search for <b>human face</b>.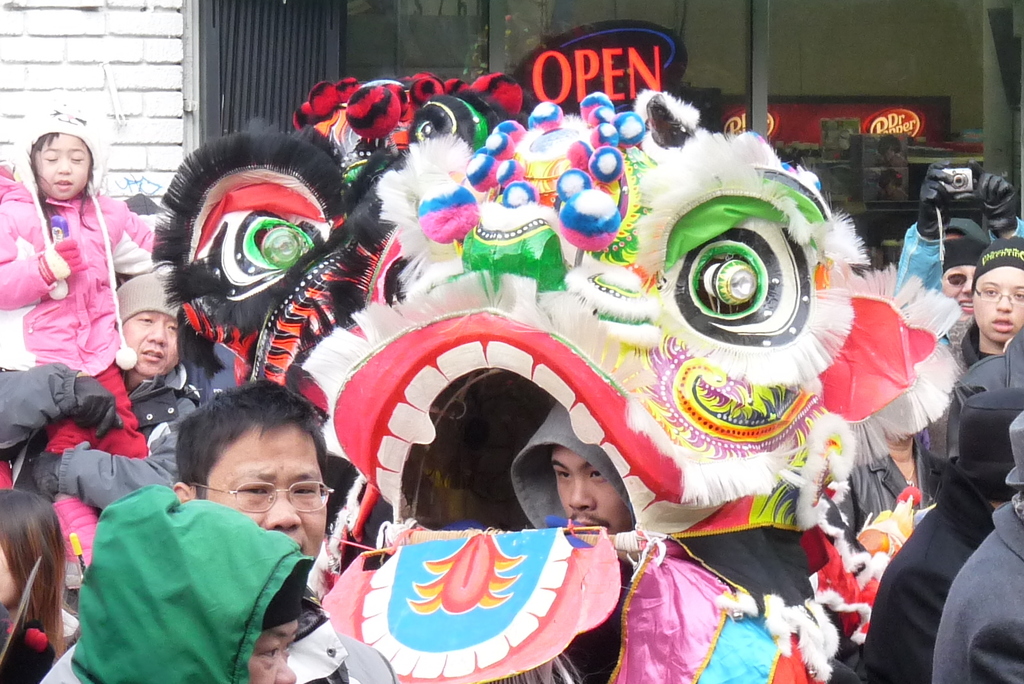
Found at bbox=[941, 263, 976, 309].
